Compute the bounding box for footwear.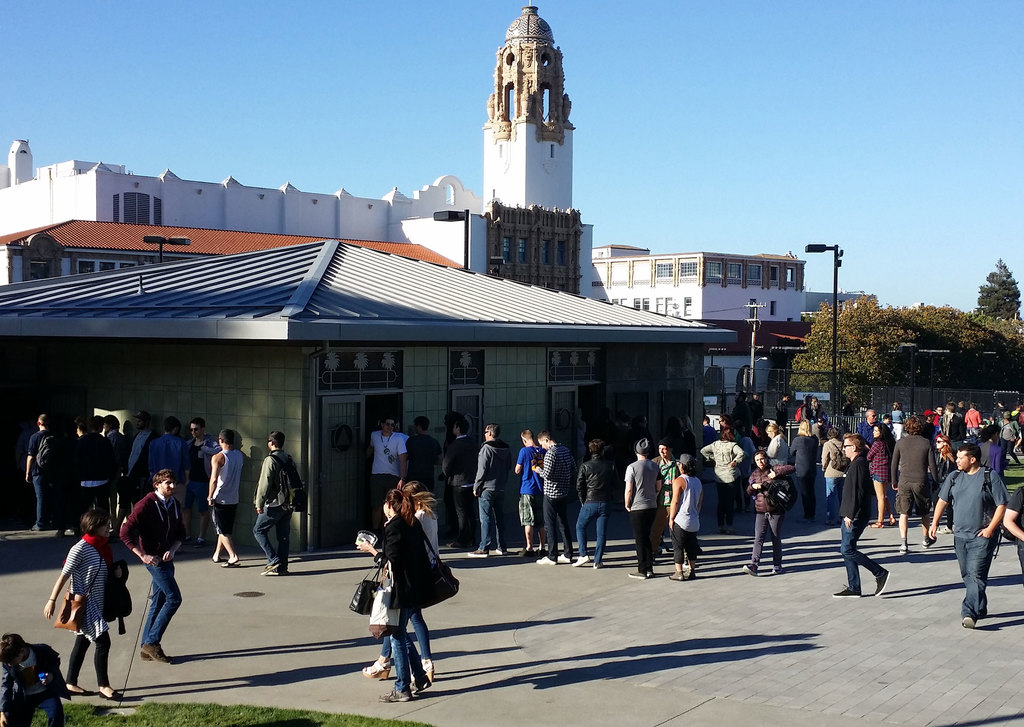
[left=830, top=584, right=861, bottom=595].
